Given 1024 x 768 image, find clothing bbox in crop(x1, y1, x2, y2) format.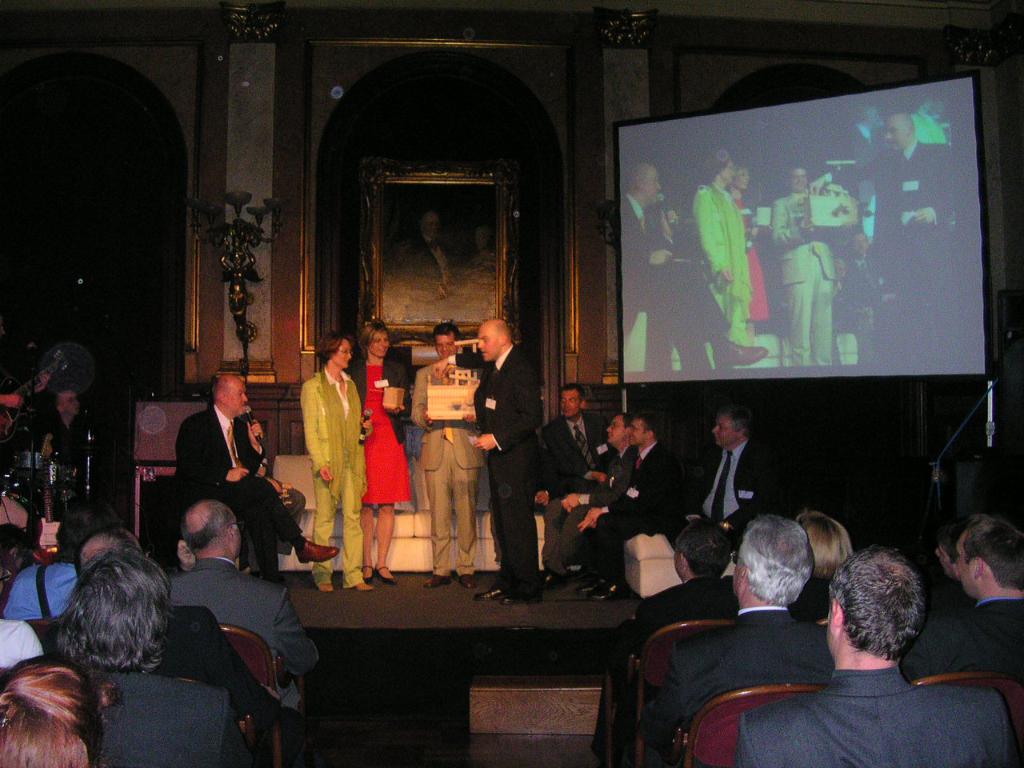
crop(565, 436, 695, 576).
